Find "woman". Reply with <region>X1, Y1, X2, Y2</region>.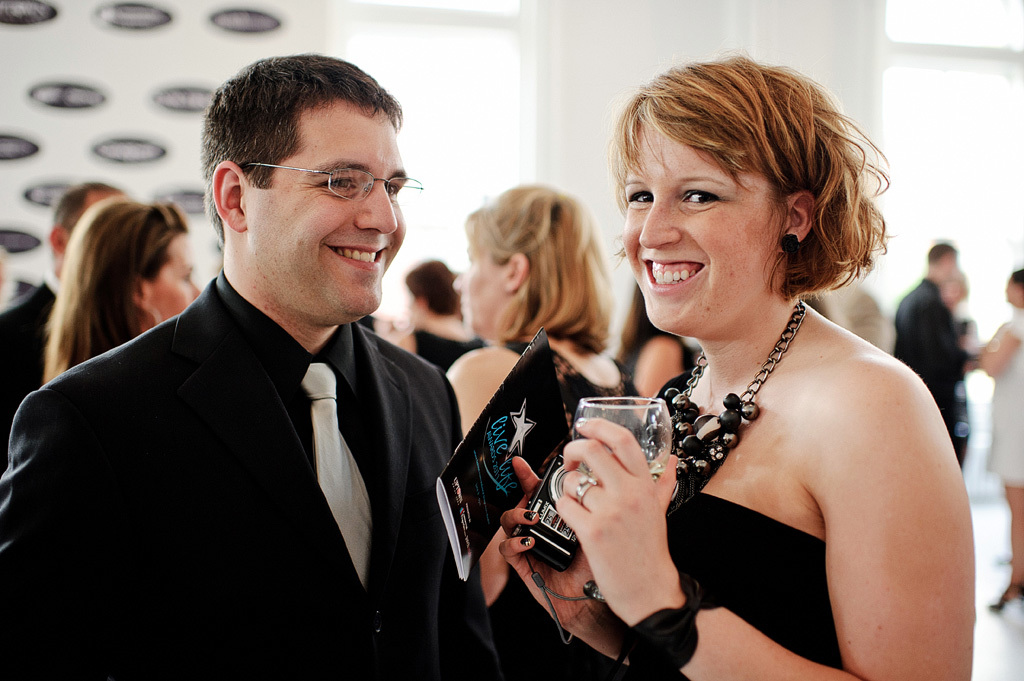
<region>50, 184, 200, 370</region>.
